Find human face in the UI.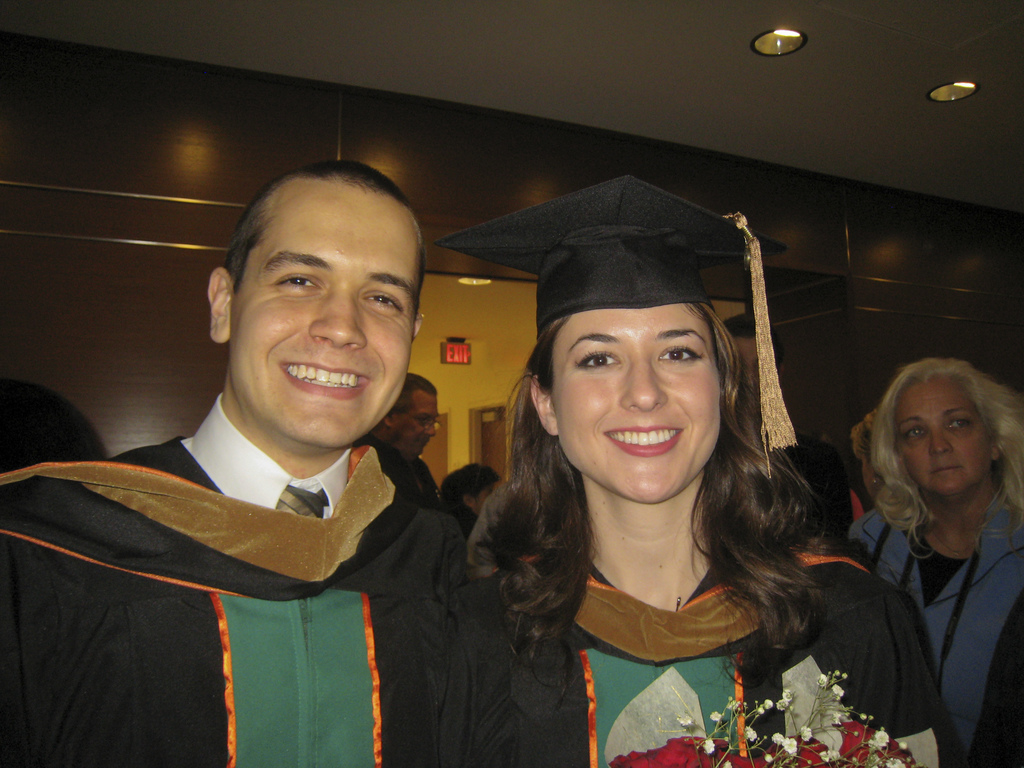
UI element at x1=401, y1=390, x2=443, y2=461.
